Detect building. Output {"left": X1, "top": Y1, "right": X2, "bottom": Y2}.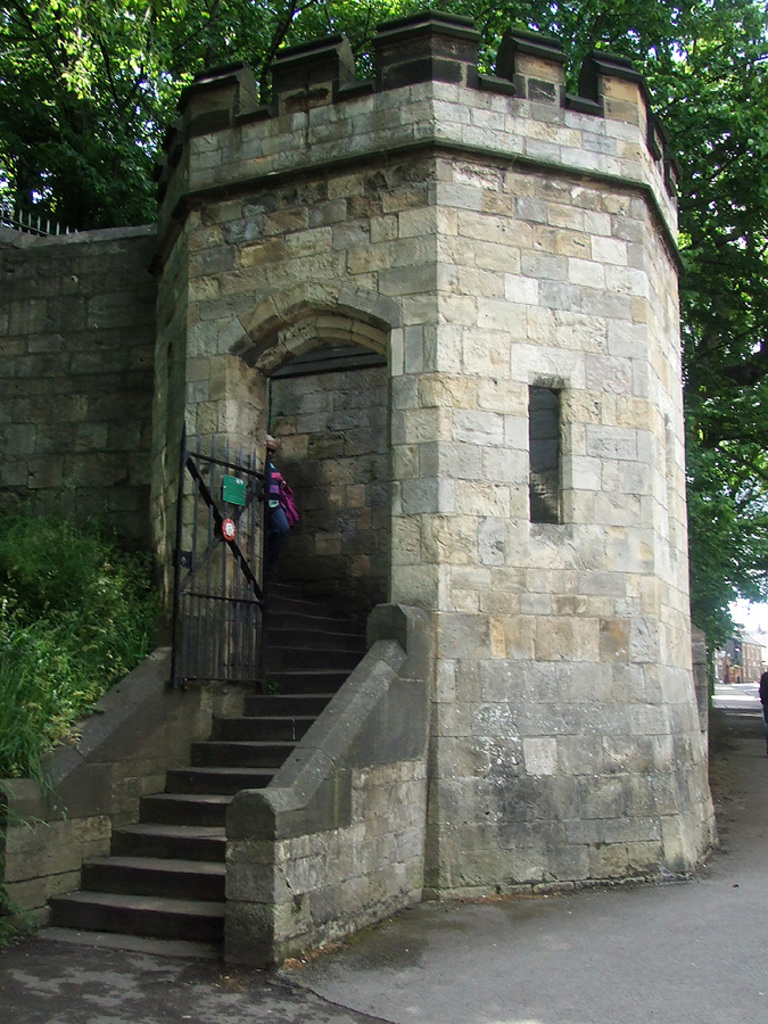
{"left": 0, "top": 2, "right": 721, "bottom": 966}.
